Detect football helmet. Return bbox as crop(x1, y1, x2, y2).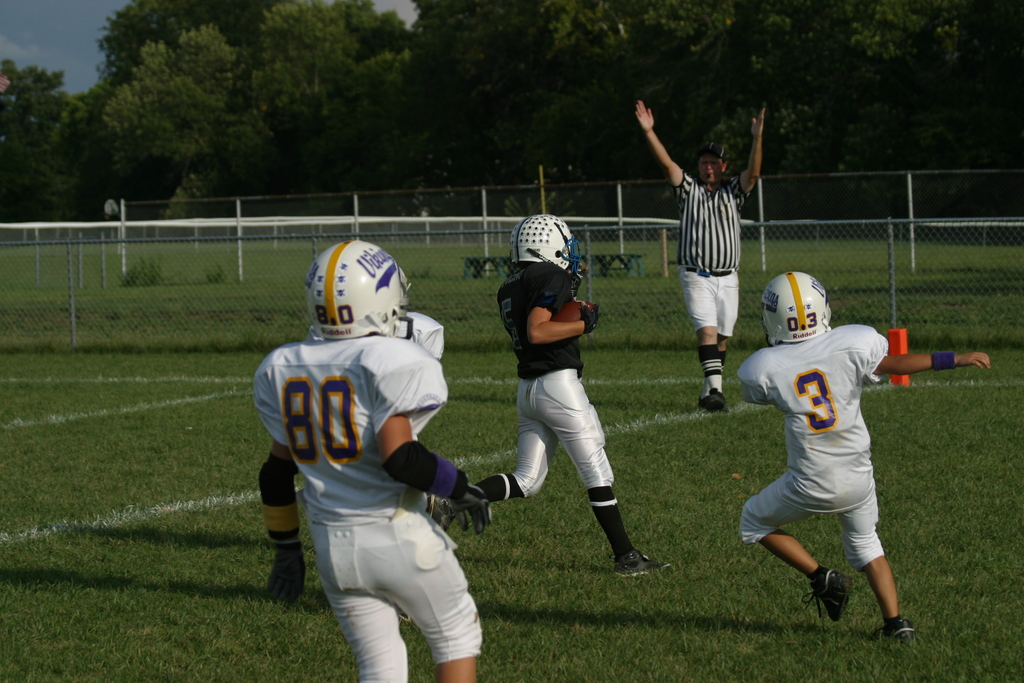
crop(774, 268, 847, 352).
